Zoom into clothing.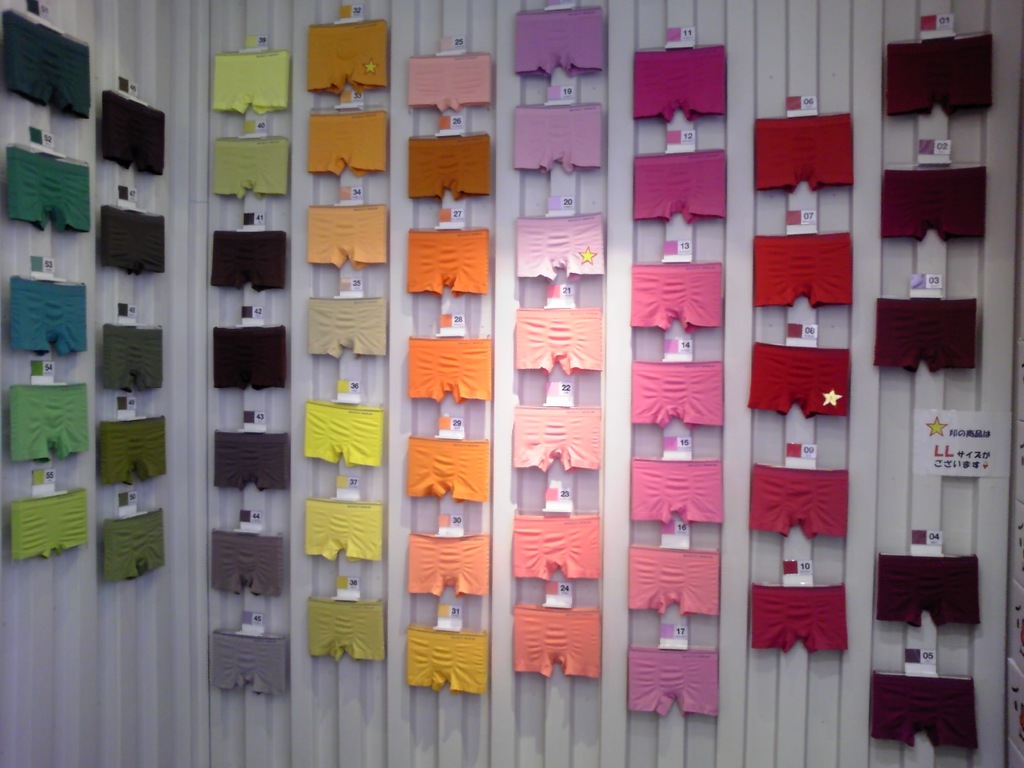
Zoom target: [295, 404, 387, 466].
